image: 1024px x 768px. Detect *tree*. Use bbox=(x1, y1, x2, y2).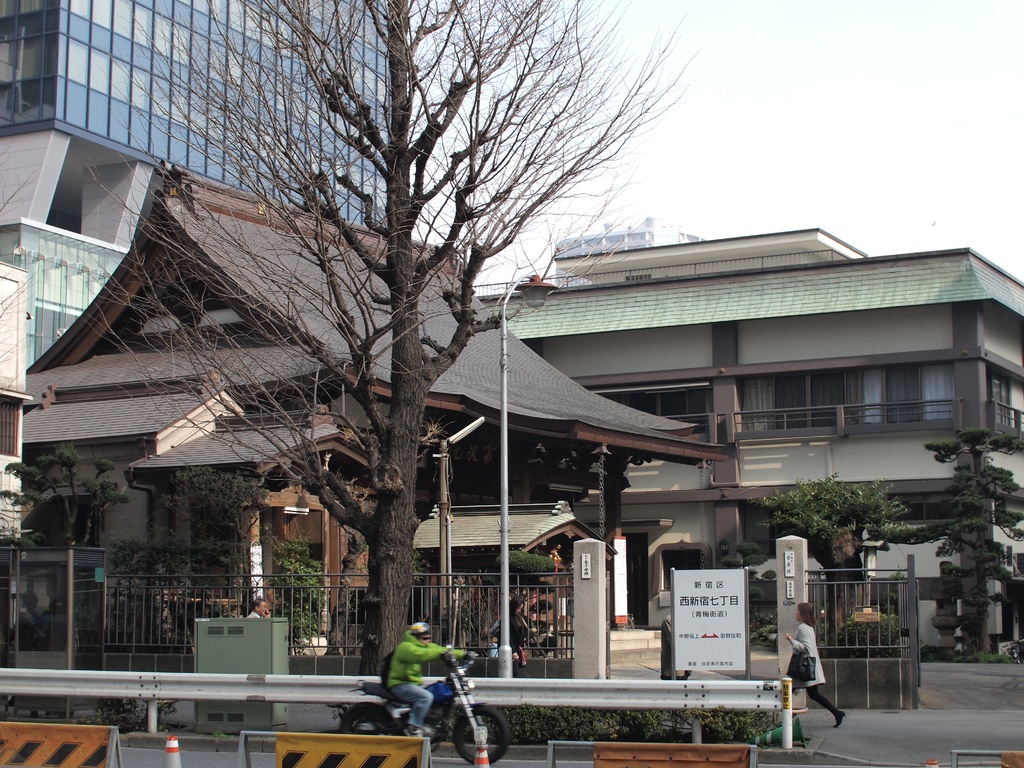
bbox=(75, 0, 698, 674).
